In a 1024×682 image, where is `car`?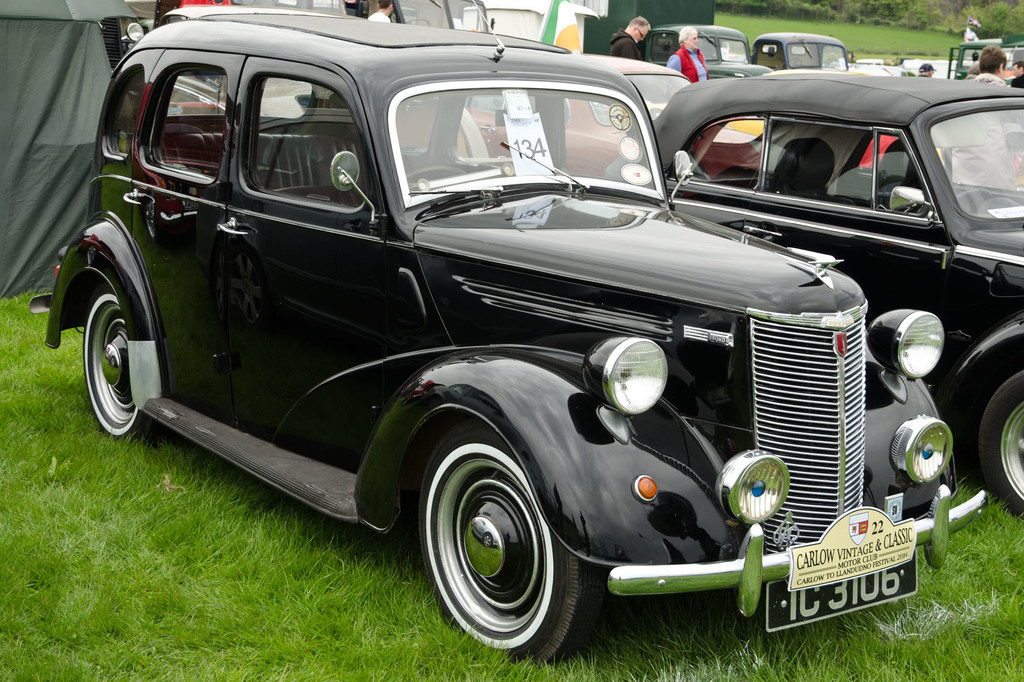
(left=154, top=6, right=373, bottom=118).
